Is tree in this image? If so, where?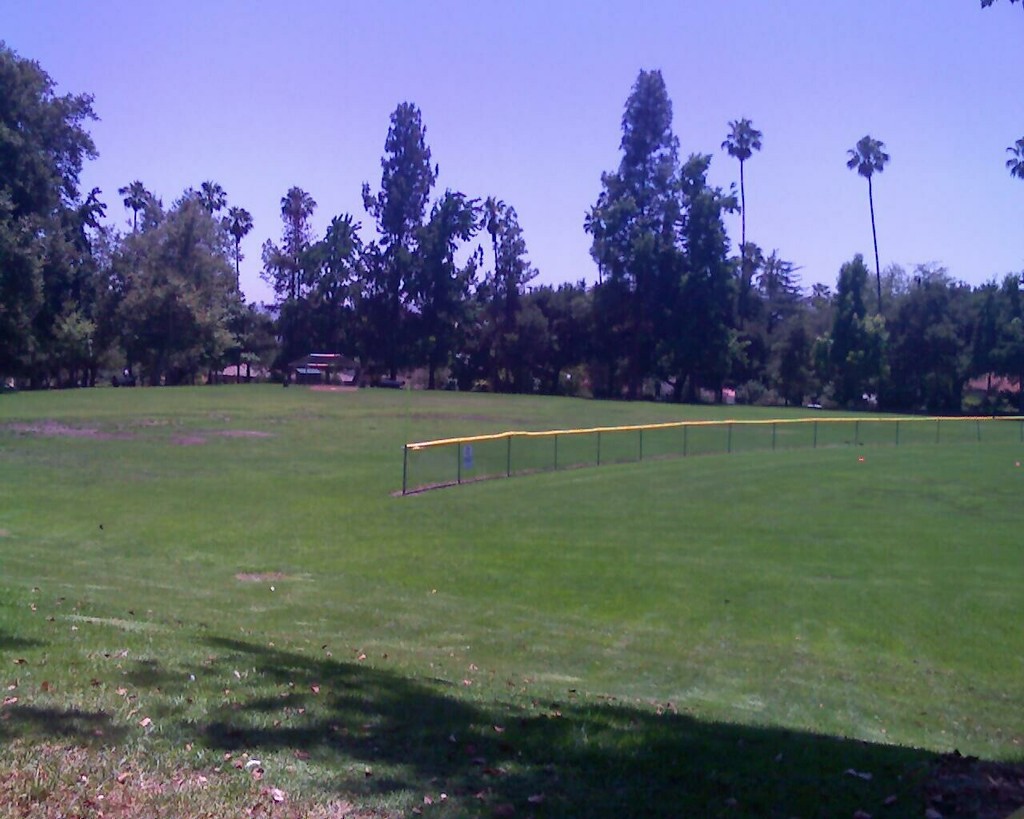
Yes, at (x1=191, y1=176, x2=228, y2=214).
